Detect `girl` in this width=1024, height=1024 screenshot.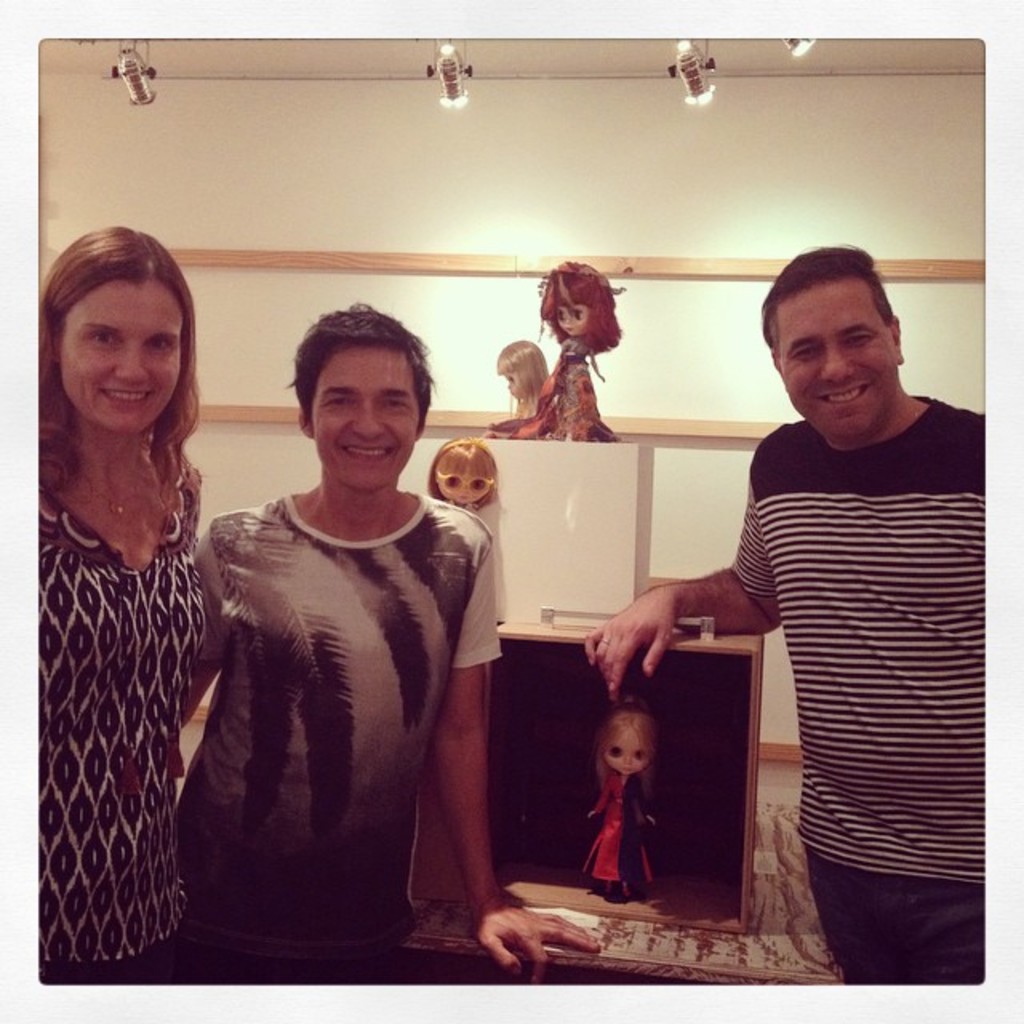
Detection: select_region(586, 696, 661, 904).
